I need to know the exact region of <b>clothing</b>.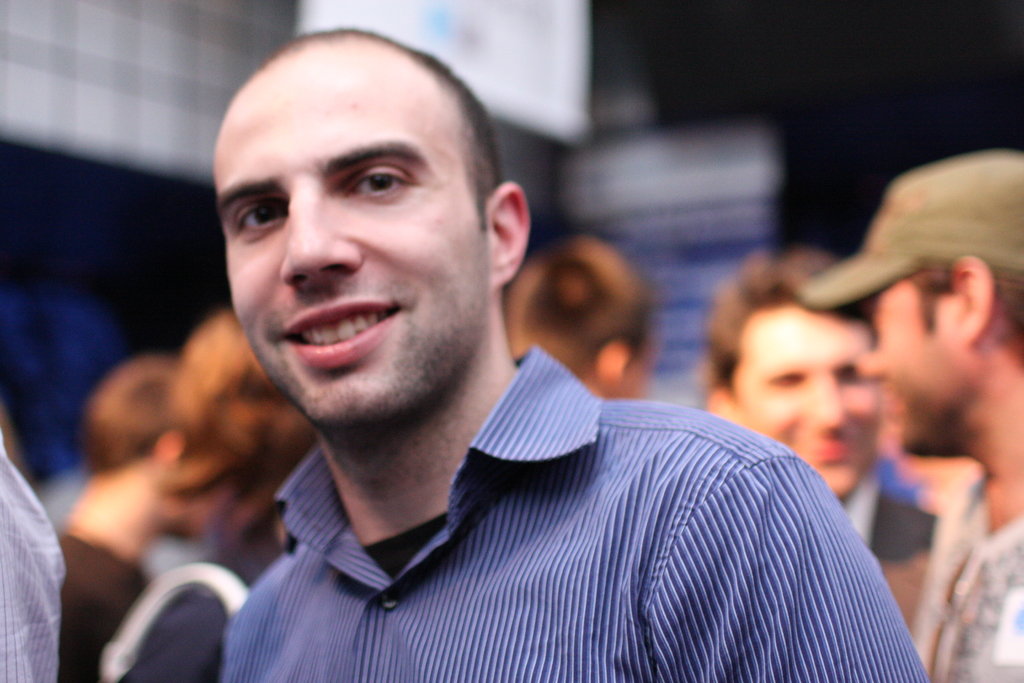
Region: crop(0, 425, 68, 682).
